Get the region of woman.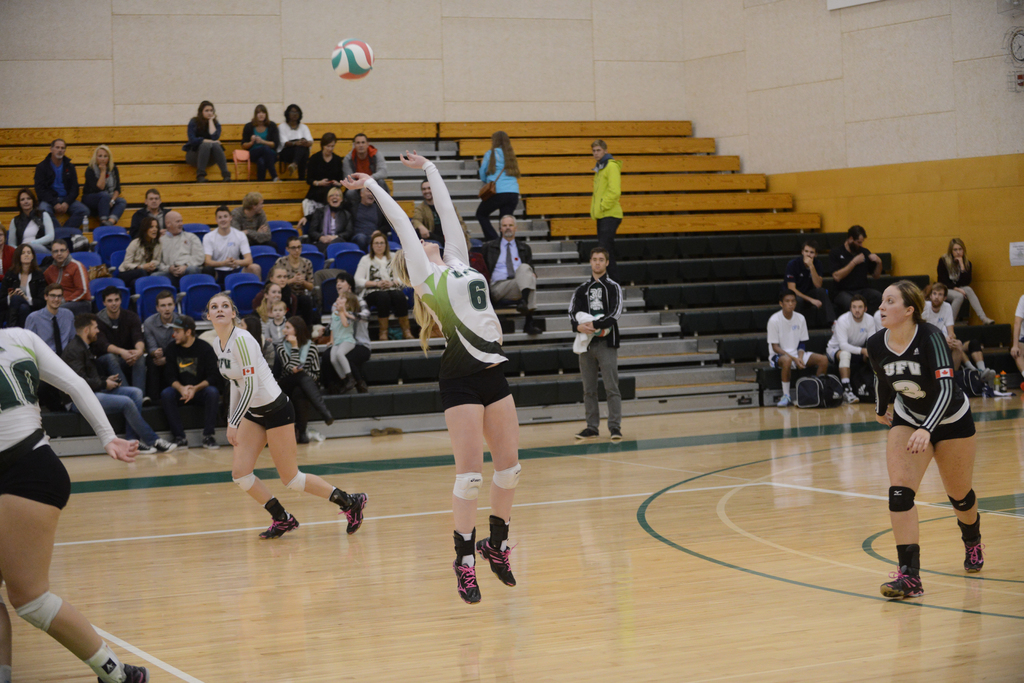
left=277, top=317, right=332, bottom=444.
